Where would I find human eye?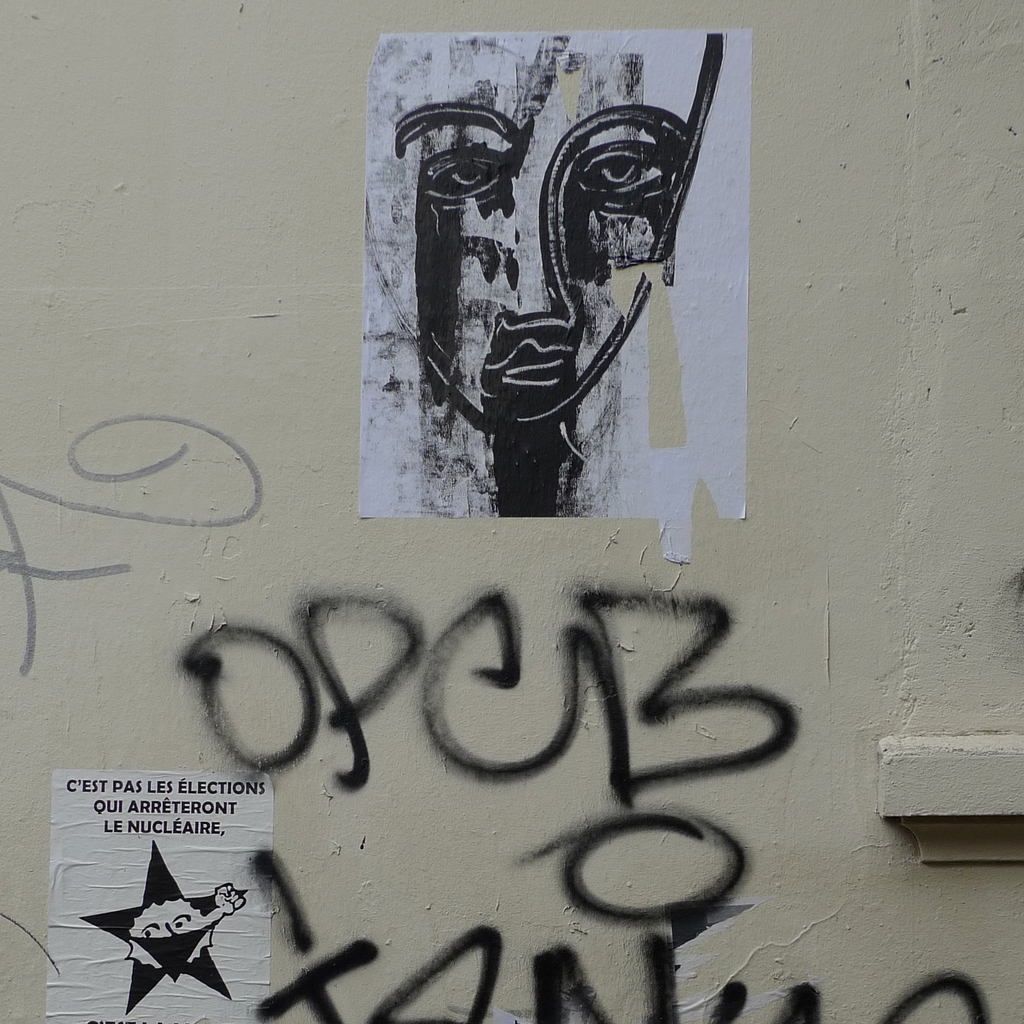
At BBox(417, 147, 508, 205).
